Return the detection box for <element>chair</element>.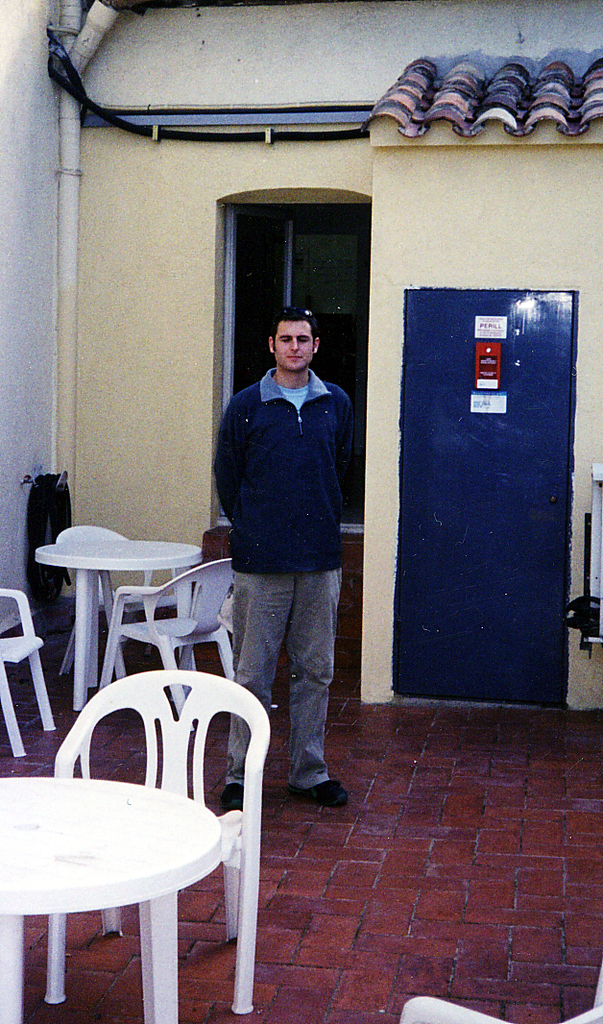
box(43, 618, 257, 987).
